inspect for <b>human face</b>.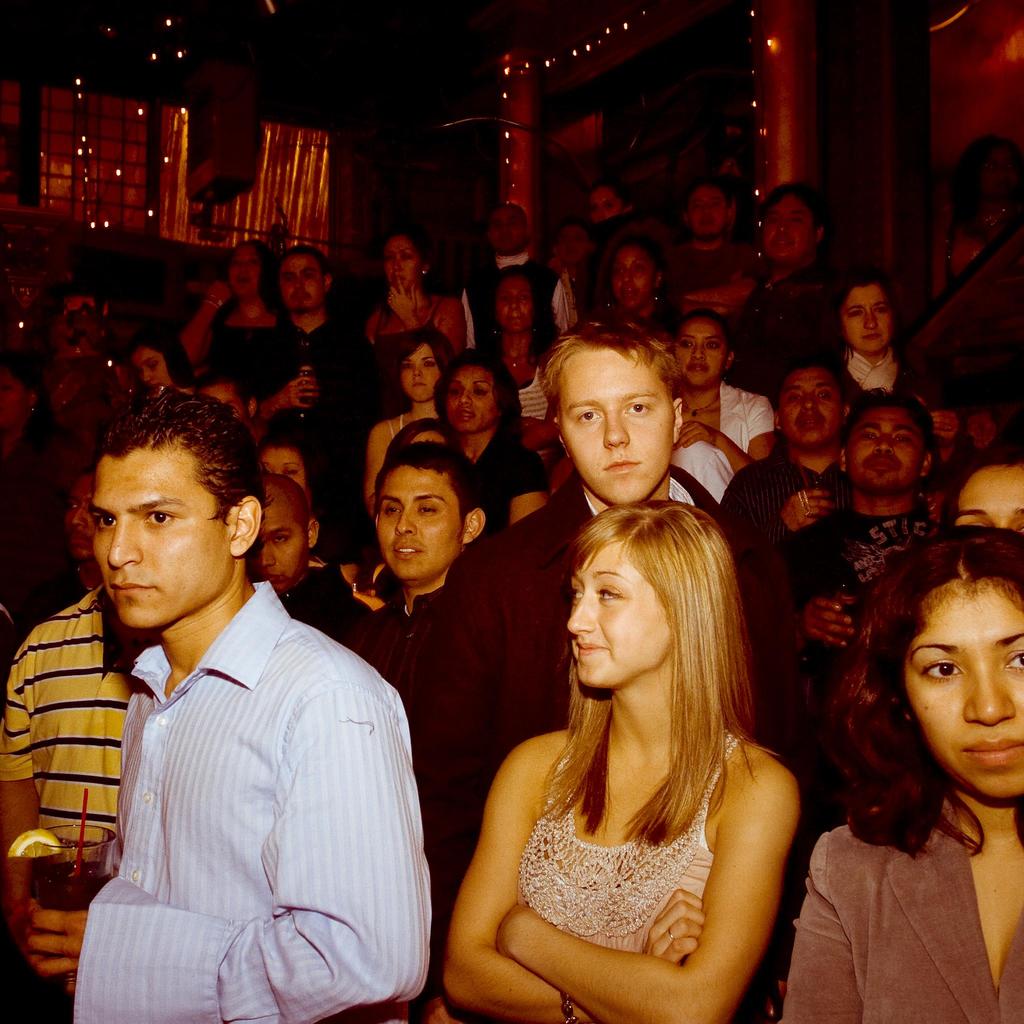
Inspection: l=193, t=381, r=252, b=424.
